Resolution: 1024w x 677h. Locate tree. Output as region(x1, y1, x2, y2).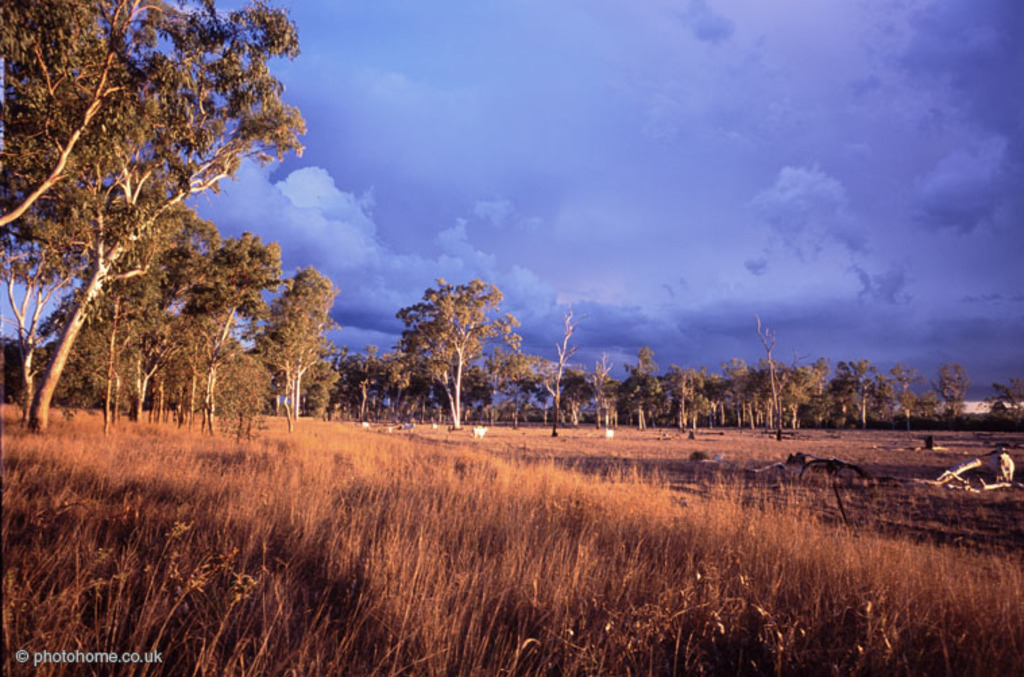
region(830, 363, 867, 430).
